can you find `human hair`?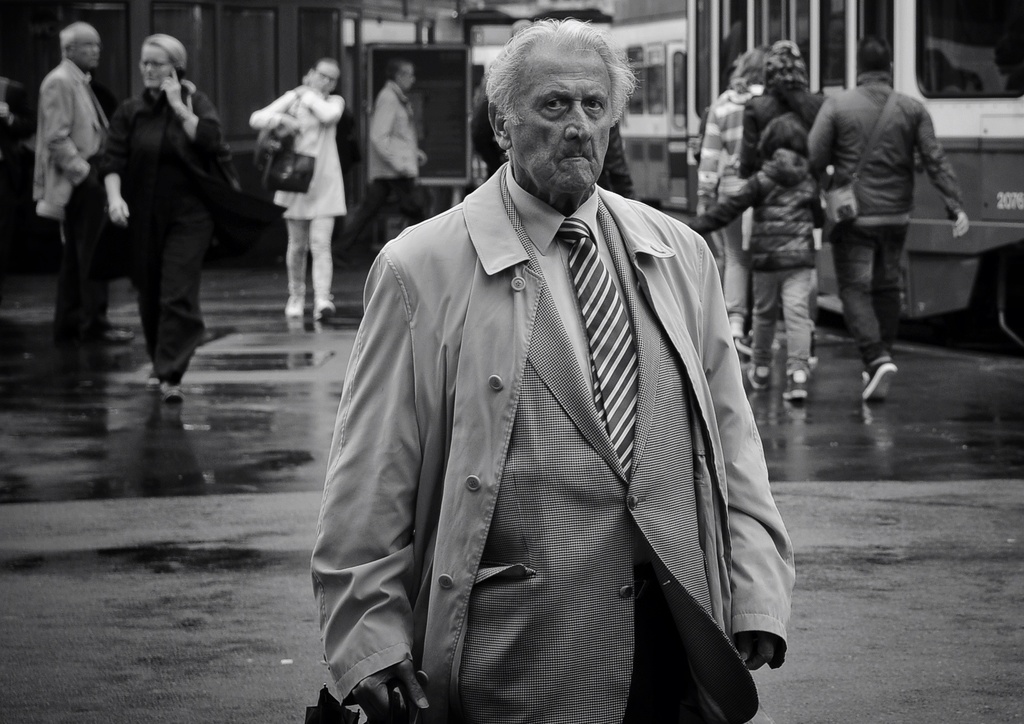
Yes, bounding box: bbox(493, 29, 624, 129).
